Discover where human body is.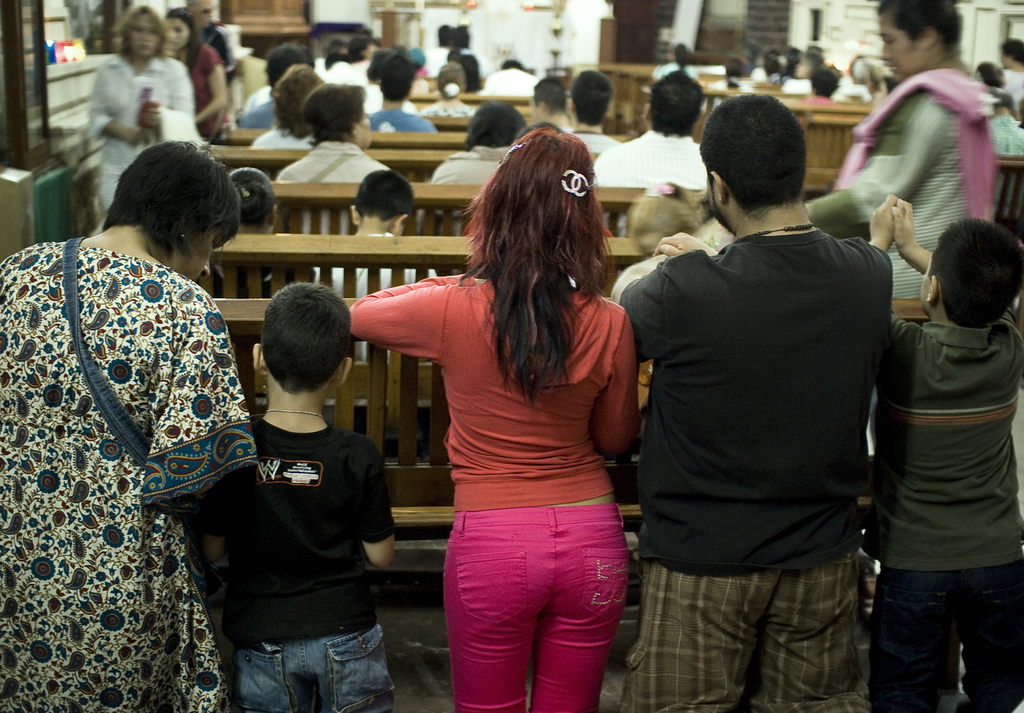
Discovered at <region>831, 0, 998, 308</region>.
